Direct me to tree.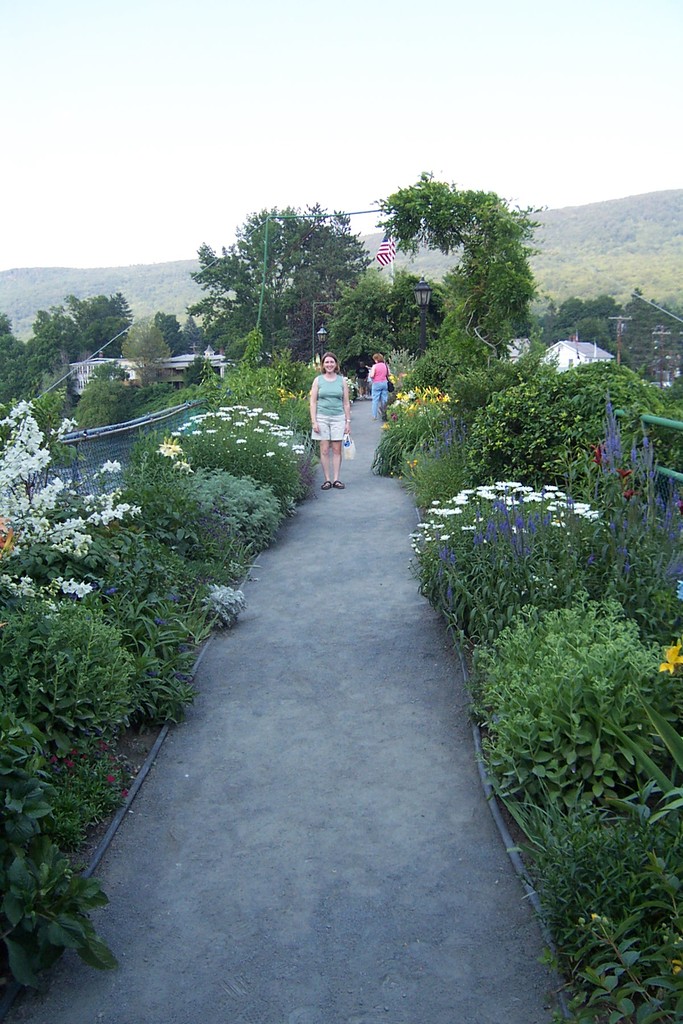
Direction: pyautogui.locateOnScreen(187, 314, 208, 351).
